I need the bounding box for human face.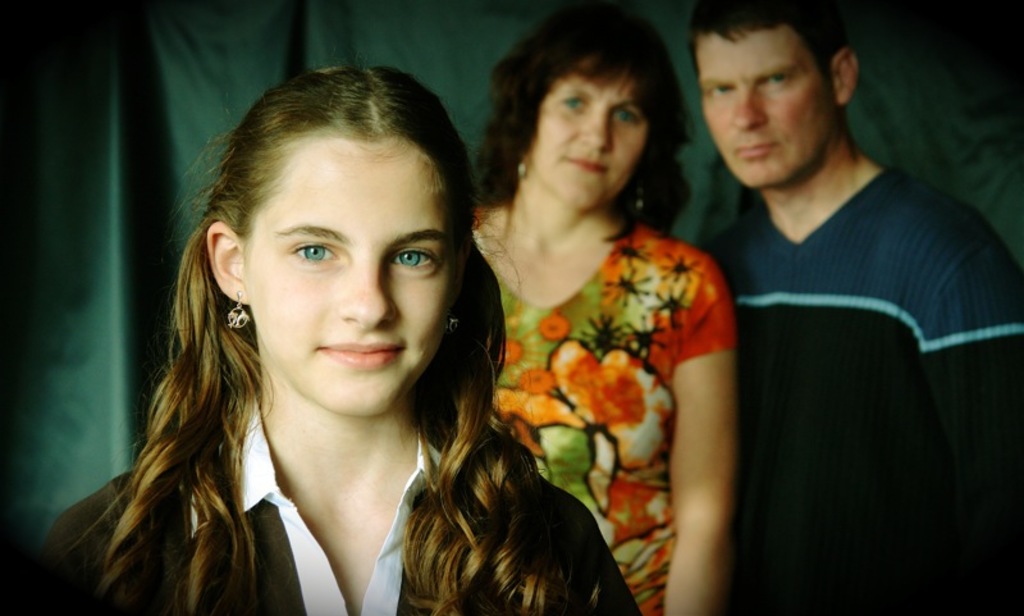
Here it is: x1=696 y1=24 x2=841 y2=192.
